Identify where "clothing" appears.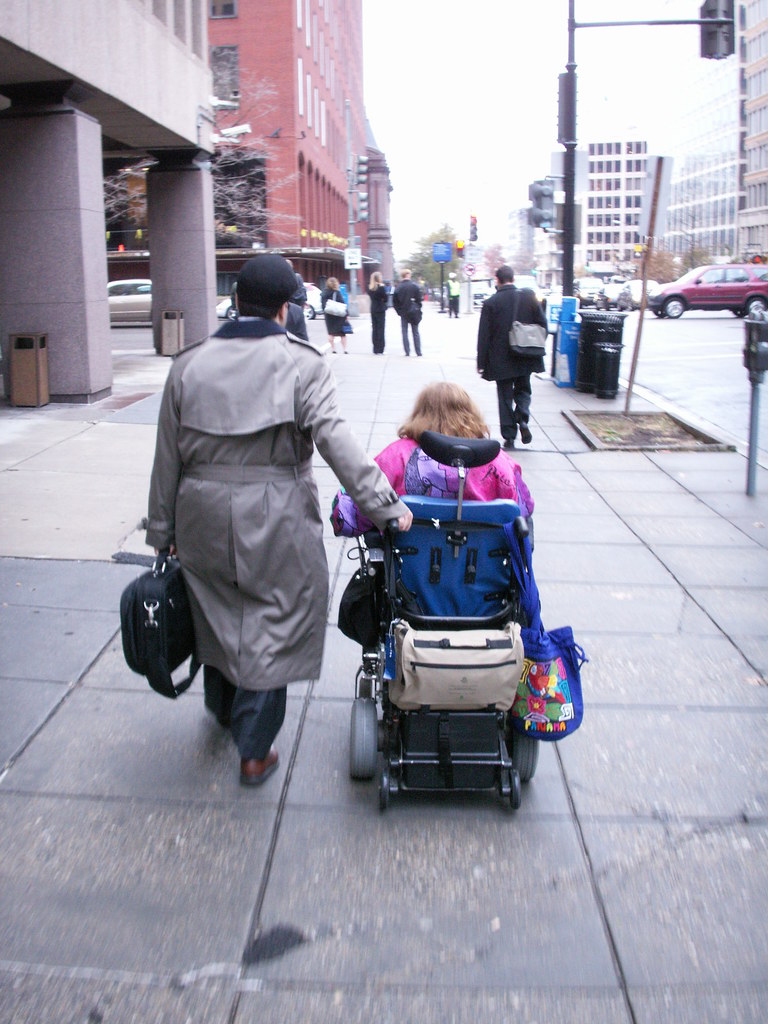
Appears at [136, 277, 383, 765].
